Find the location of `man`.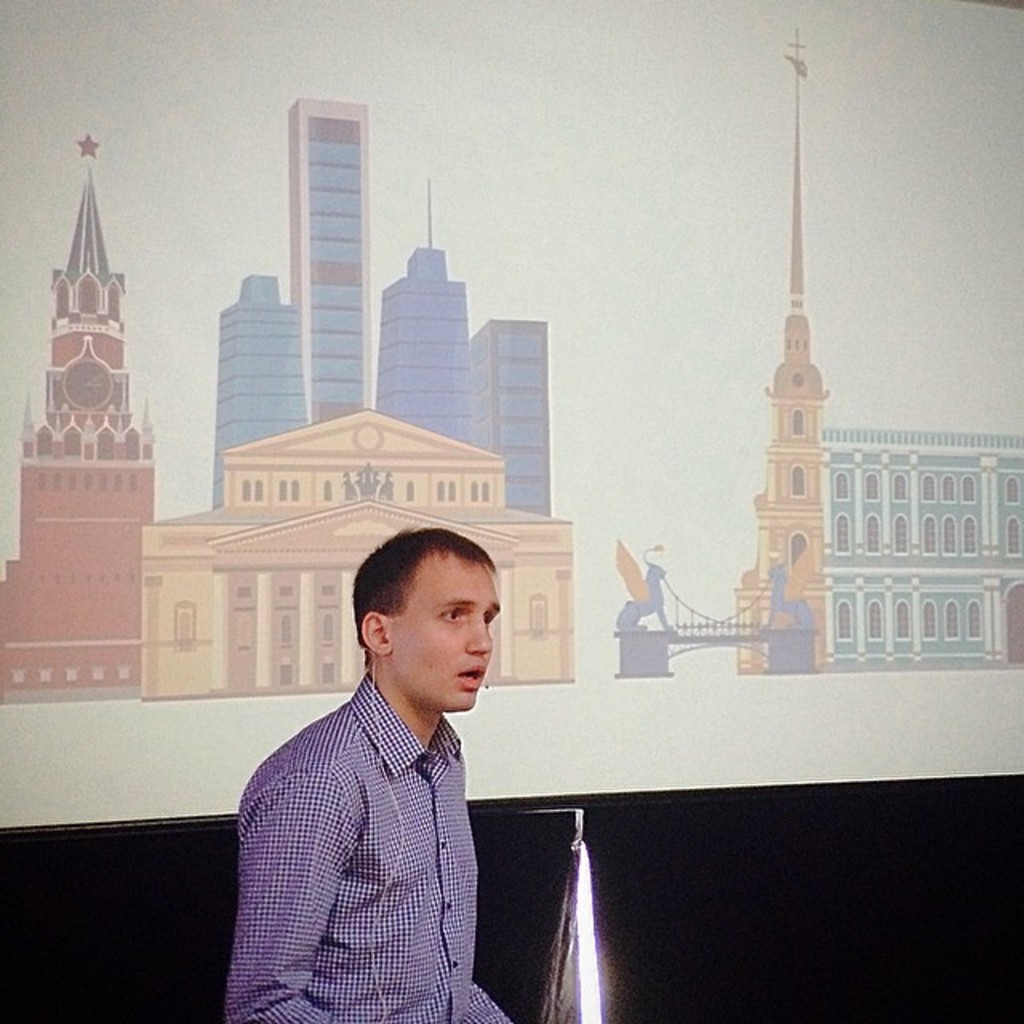
Location: 222/526/557/1003.
